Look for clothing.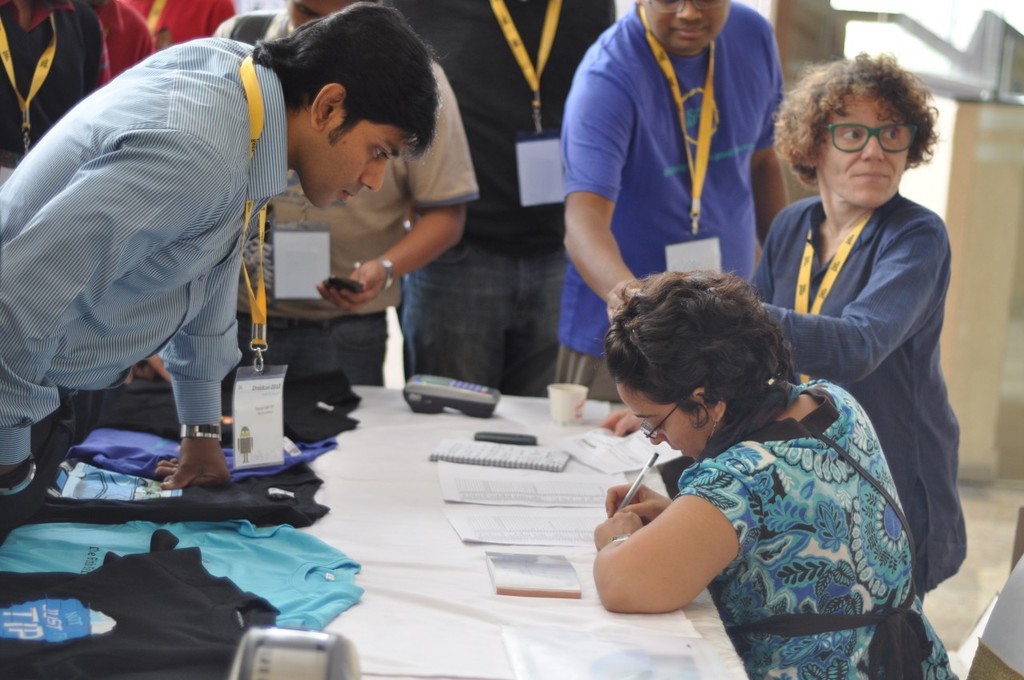
Found: [375, 0, 617, 385].
